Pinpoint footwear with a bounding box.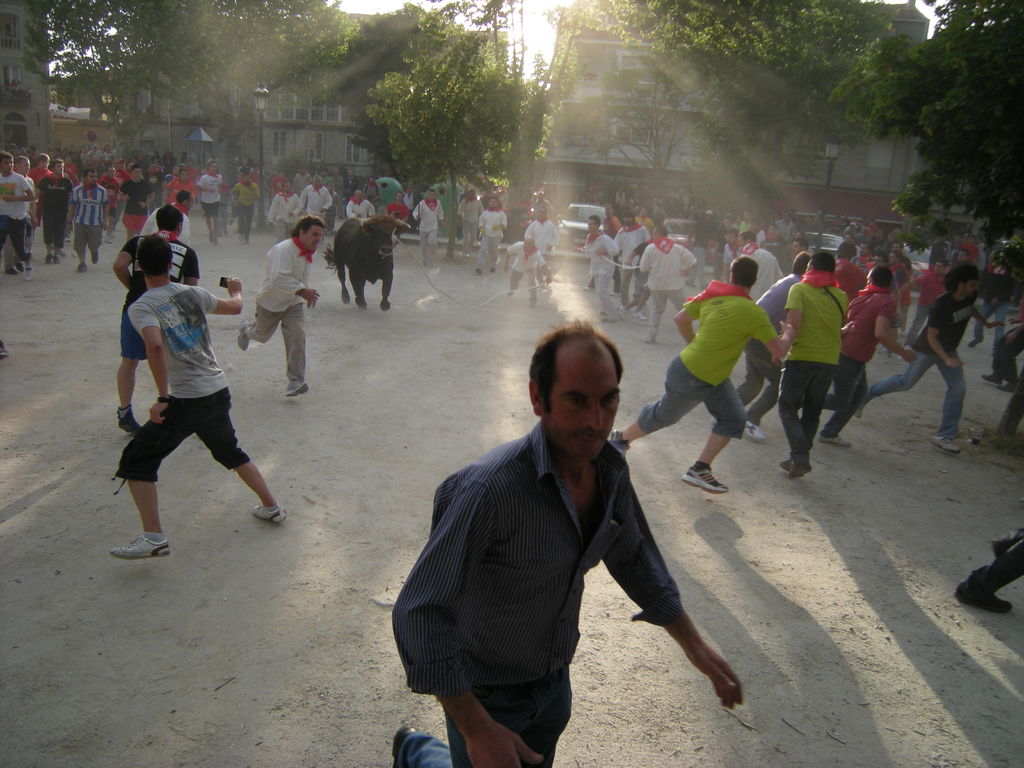
<bbox>234, 319, 250, 351</bbox>.
